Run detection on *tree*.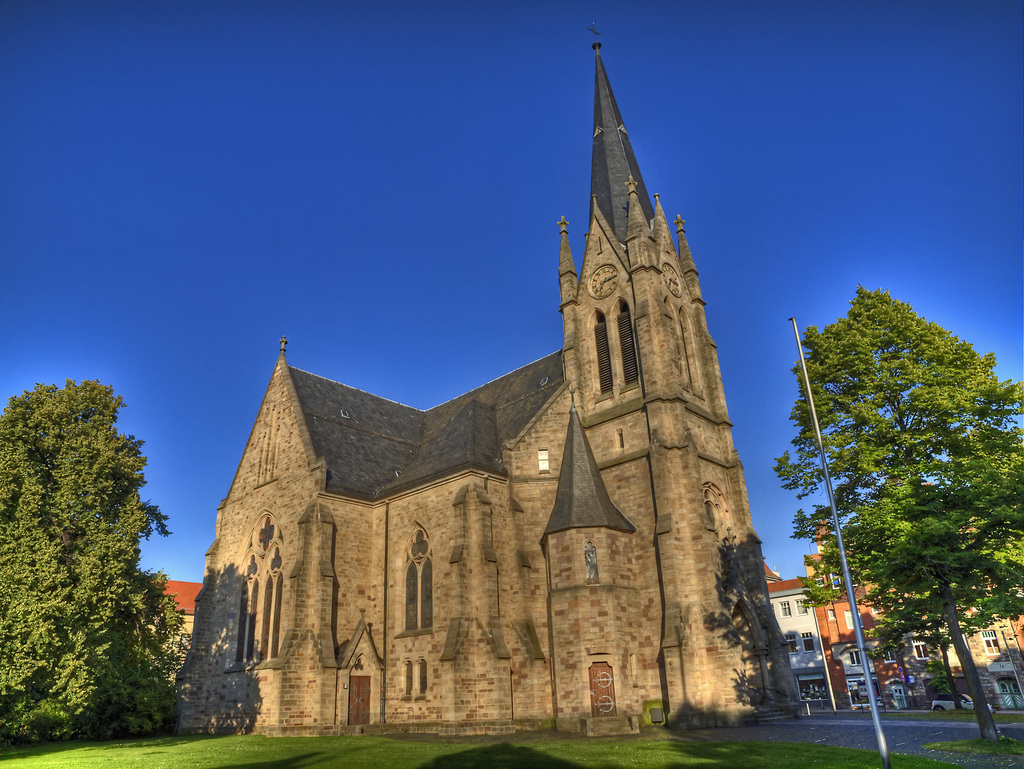
Result: [763,249,1011,691].
